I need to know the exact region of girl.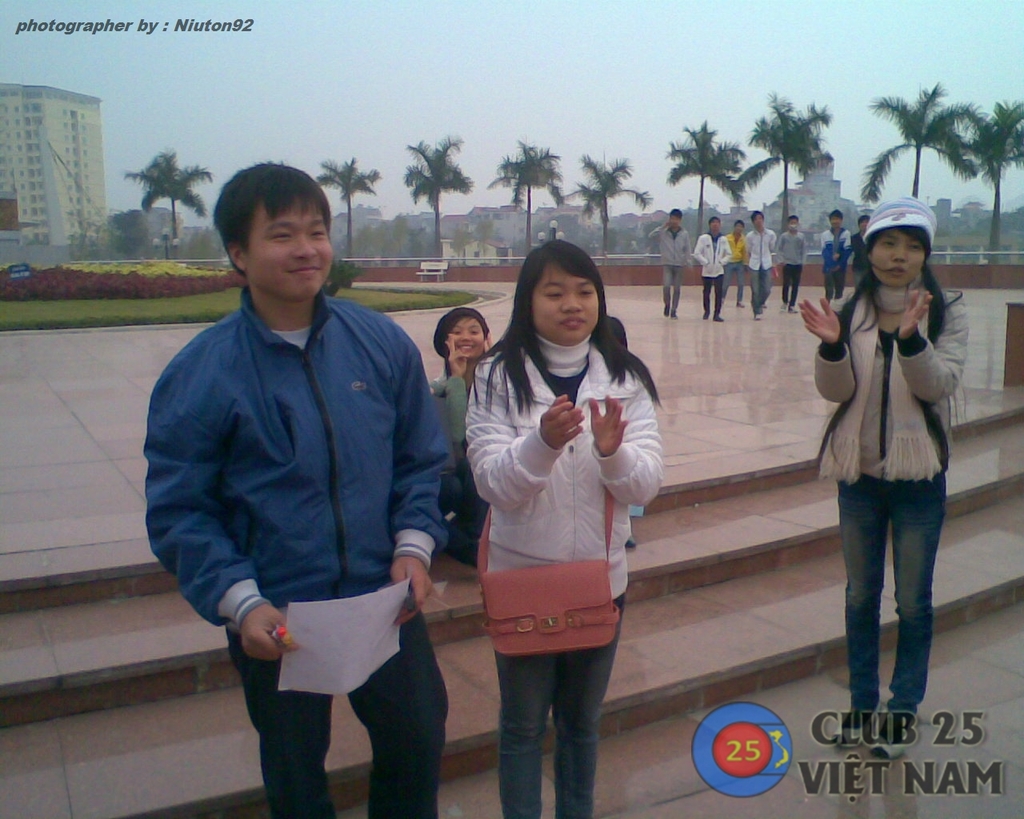
Region: rect(795, 199, 966, 755).
